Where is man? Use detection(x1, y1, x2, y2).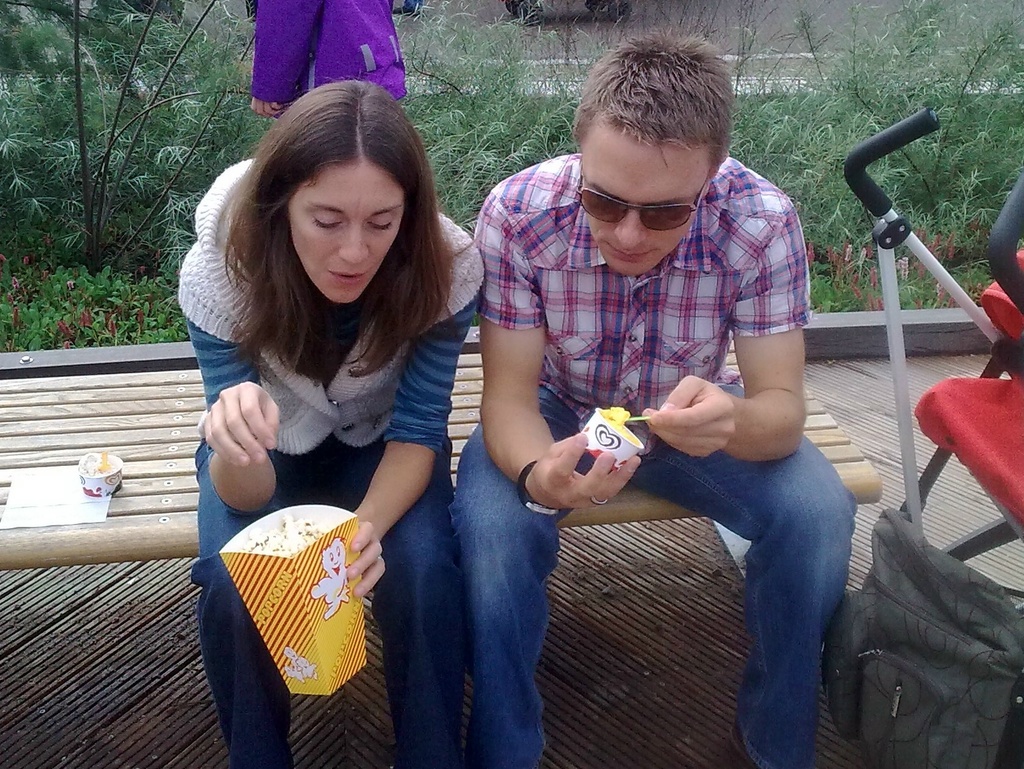
detection(456, 54, 835, 644).
